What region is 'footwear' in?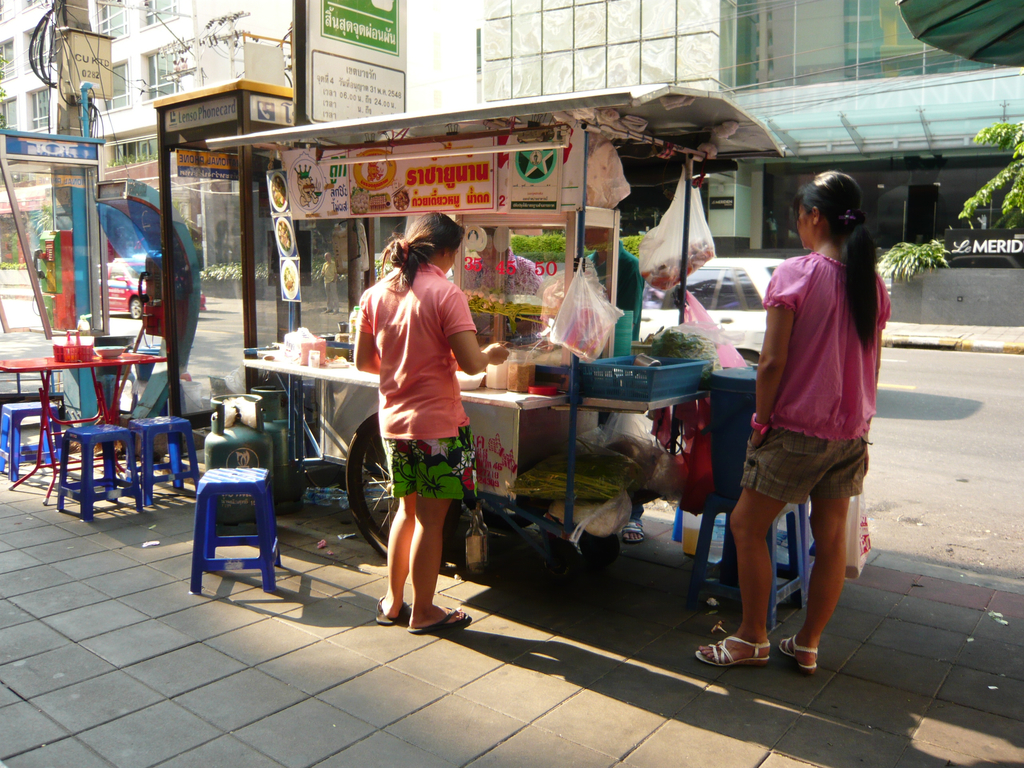
696:634:771:667.
